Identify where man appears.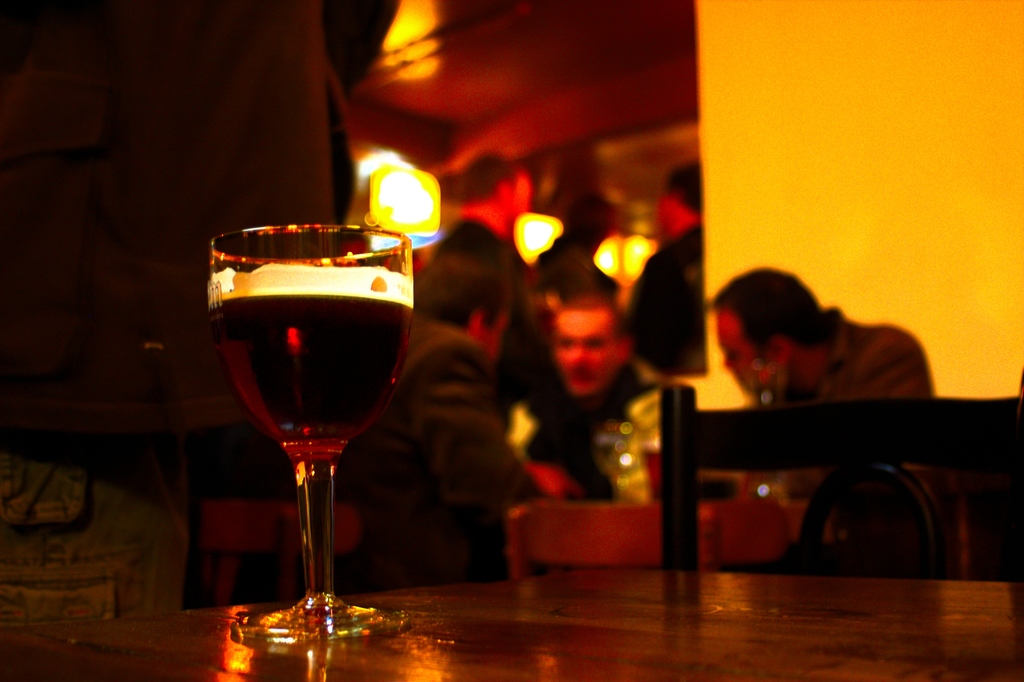
Appears at [689,284,964,432].
